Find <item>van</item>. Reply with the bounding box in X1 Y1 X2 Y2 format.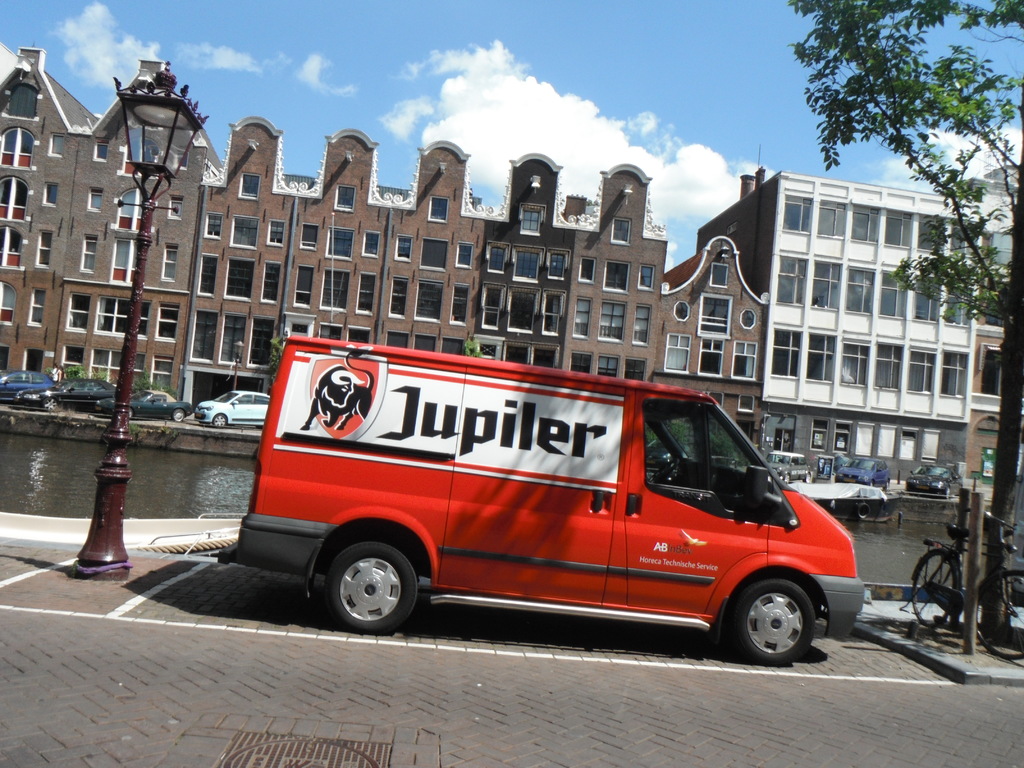
216 311 866 662.
